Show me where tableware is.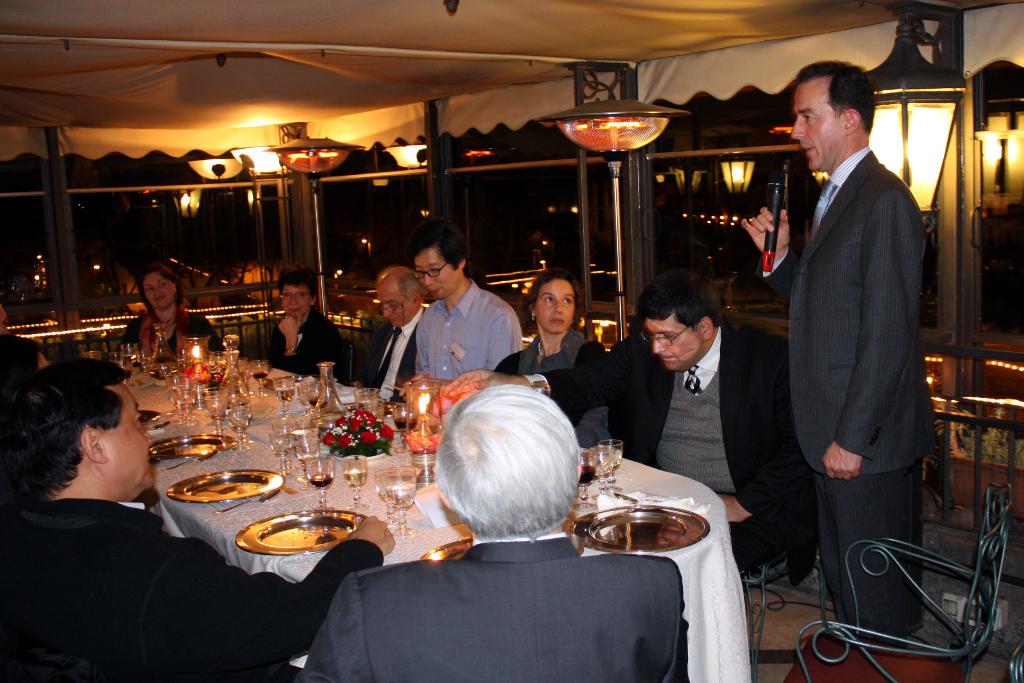
tableware is at BBox(371, 400, 388, 421).
